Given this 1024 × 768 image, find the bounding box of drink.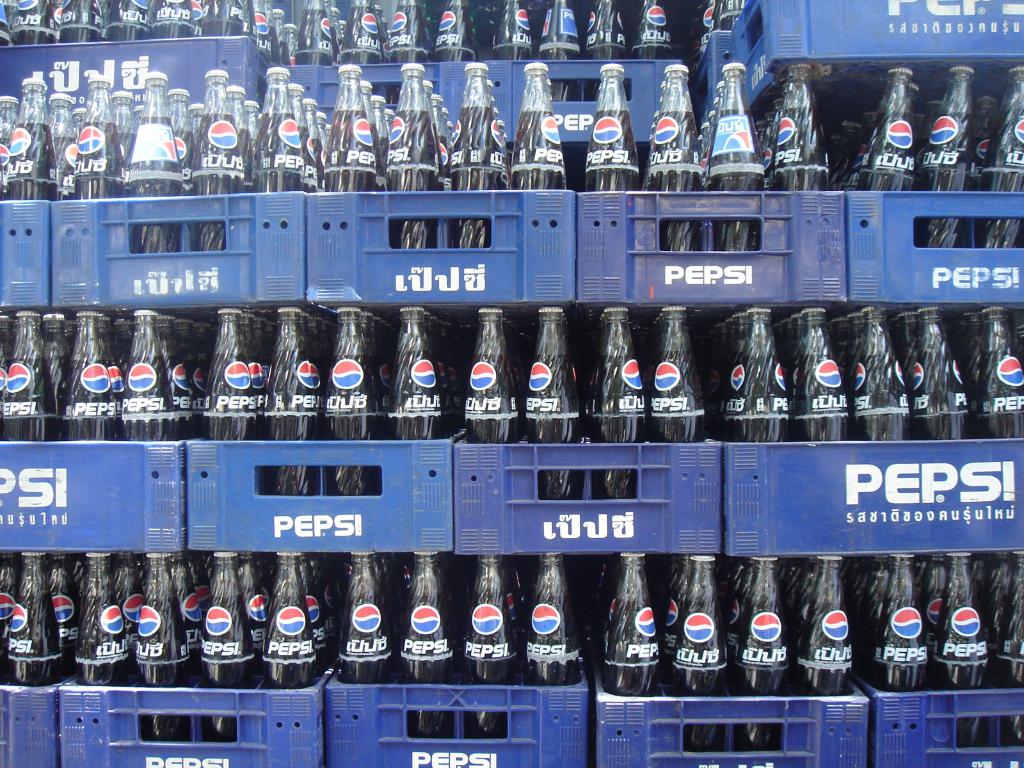
321/355/377/491.
